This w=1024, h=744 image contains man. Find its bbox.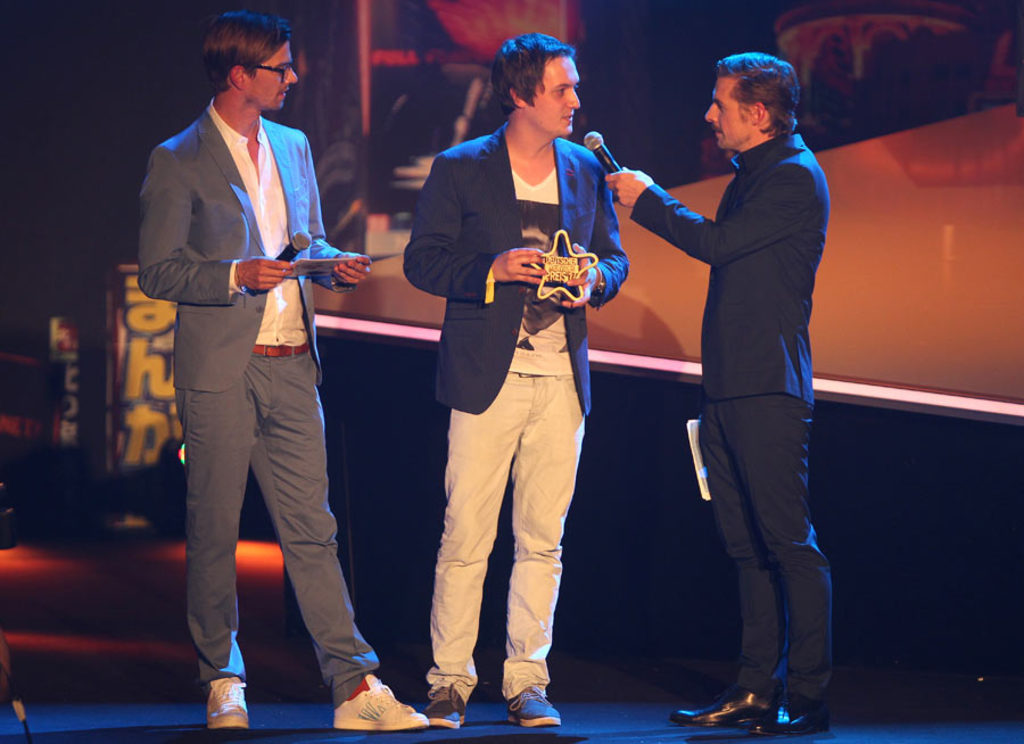
605/51/833/739.
